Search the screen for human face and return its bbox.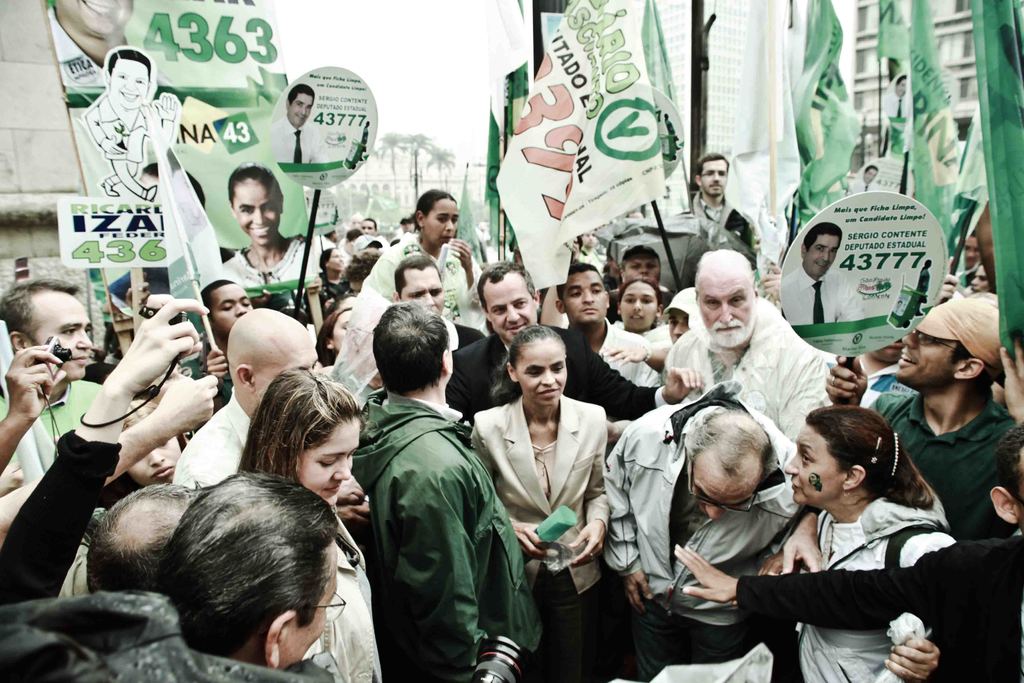
Found: (x1=284, y1=90, x2=317, y2=129).
